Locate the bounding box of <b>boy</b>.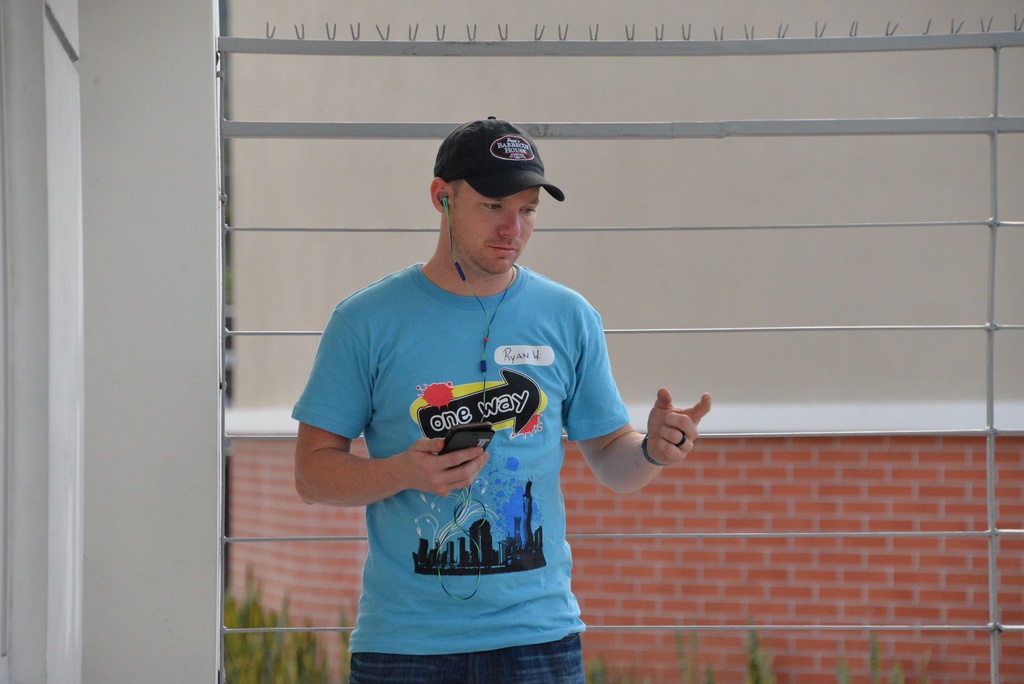
Bounding box: locate(296, 128, 717, 683).
